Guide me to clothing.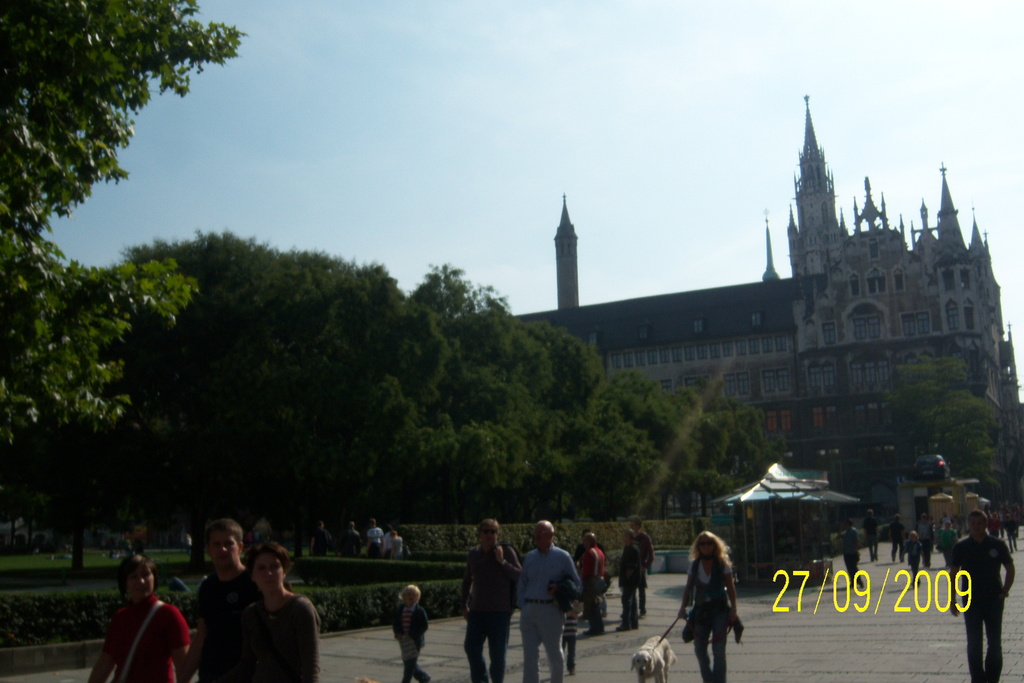
Guidance: detection(580, 547, 606, 632).
